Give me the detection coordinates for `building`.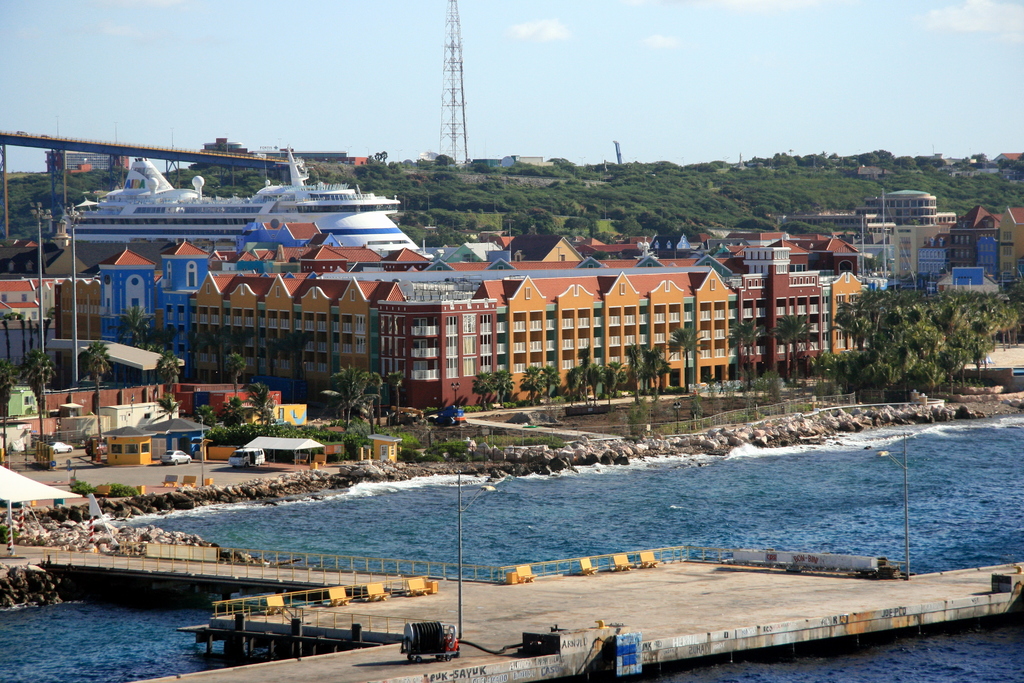
(x1=886, y1=183, x2=938, y2=225).
